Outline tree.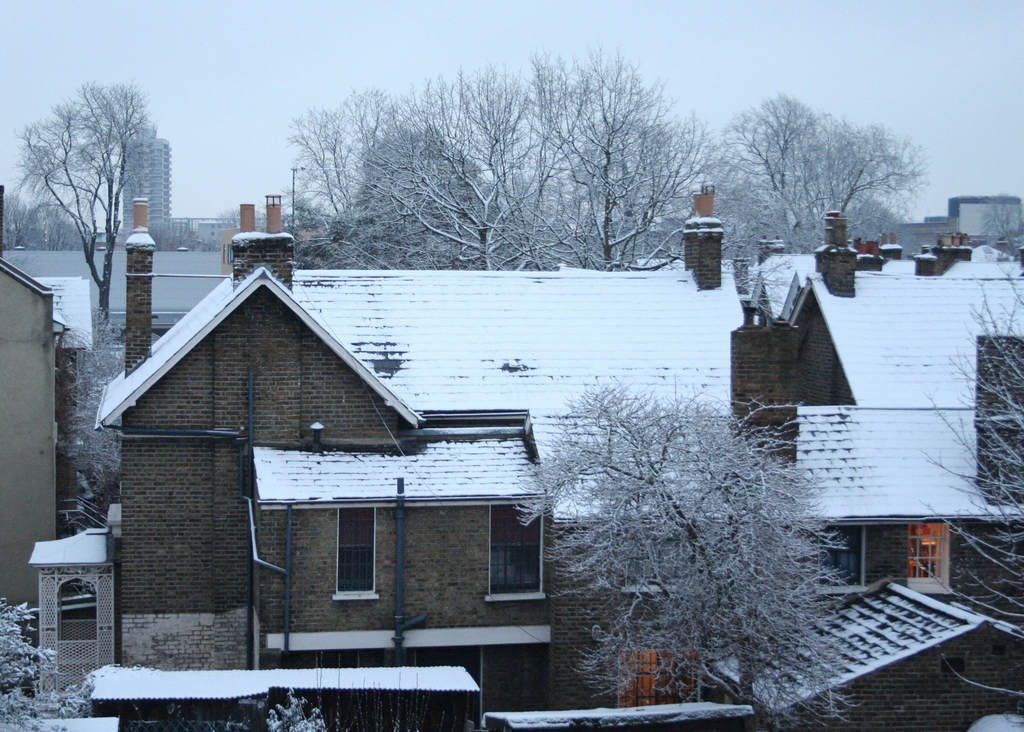
Outline: left=0, top=596, right=95, bottom=731.
